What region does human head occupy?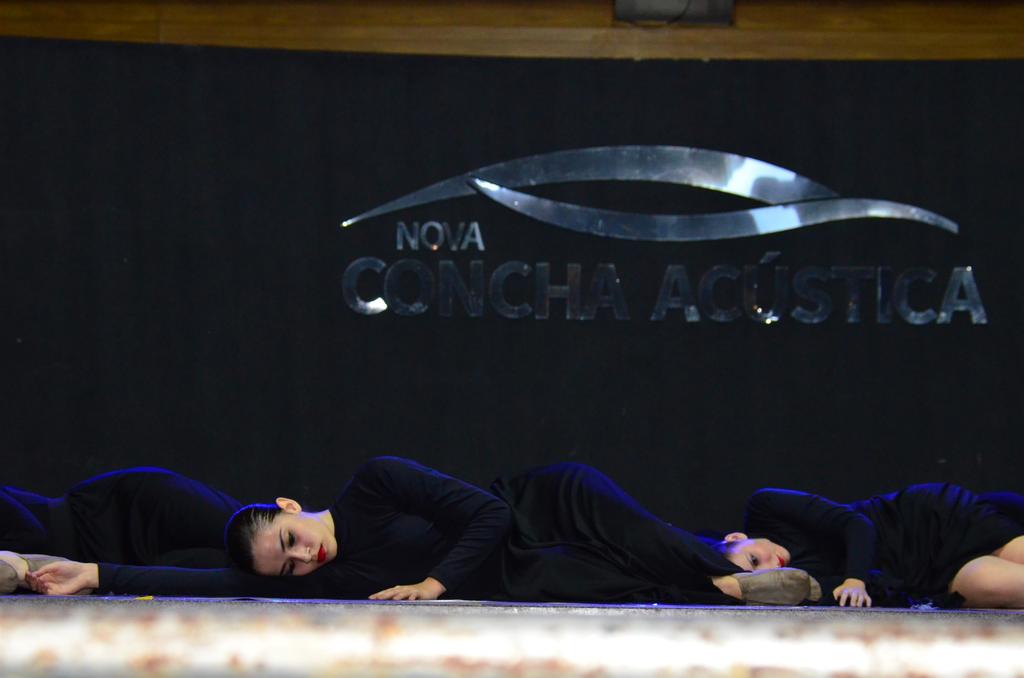
{"left": 708, "top": 533, "right": 792, "bottom": 572}.
